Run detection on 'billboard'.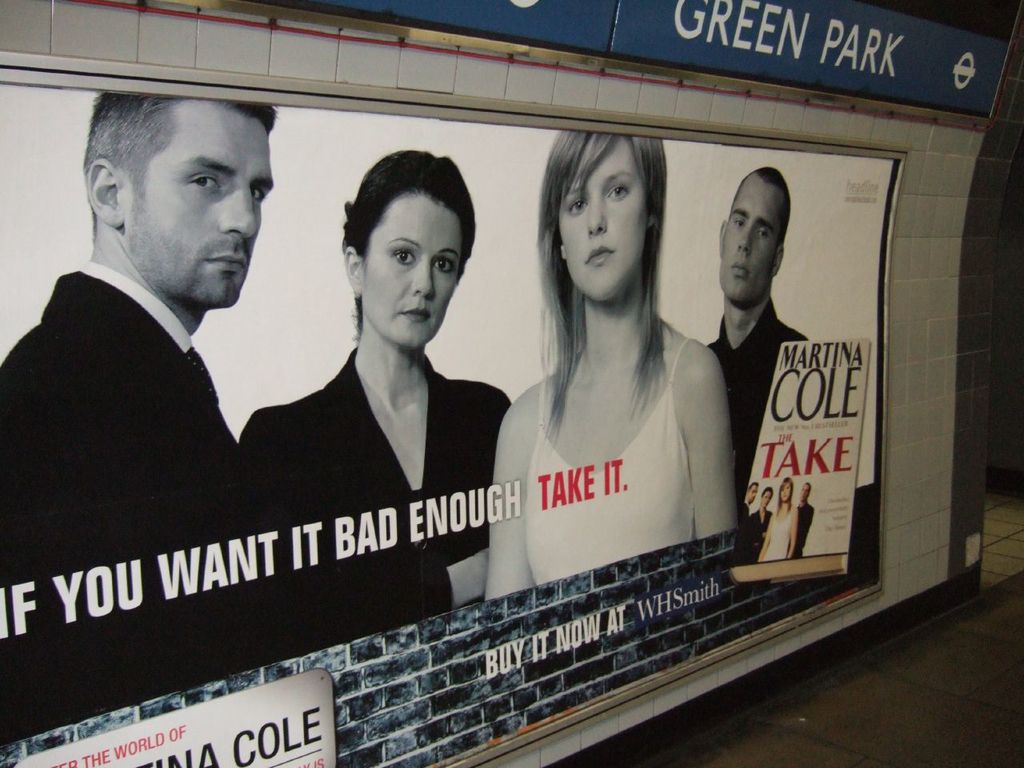
Result: rect(611, 0, 1010, 112).
